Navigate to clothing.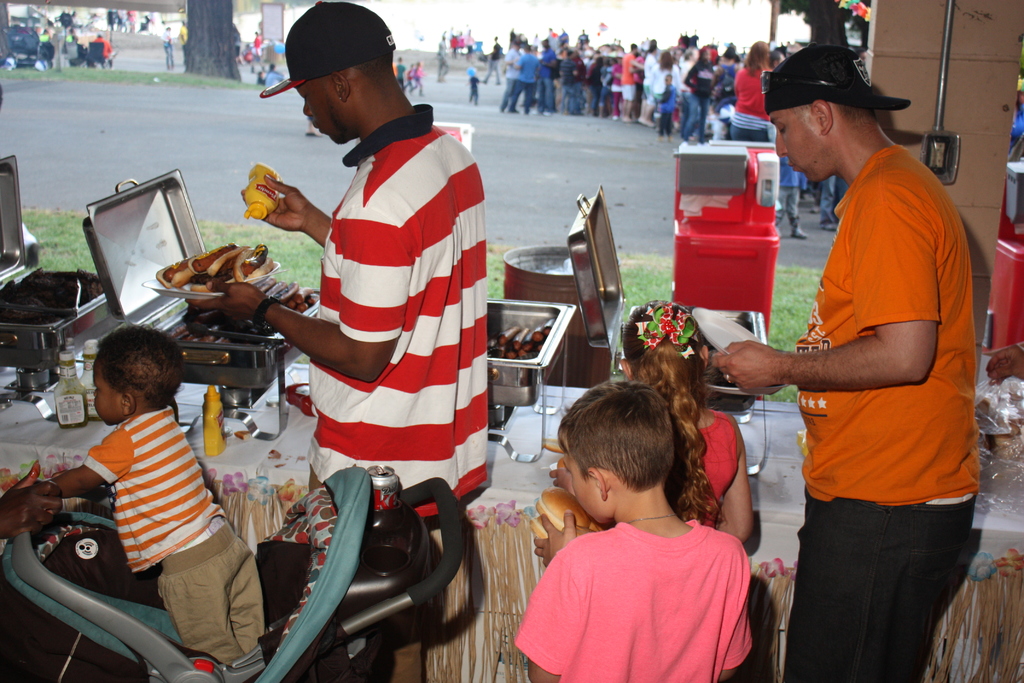
Navigation target: [264,68,285,92].
